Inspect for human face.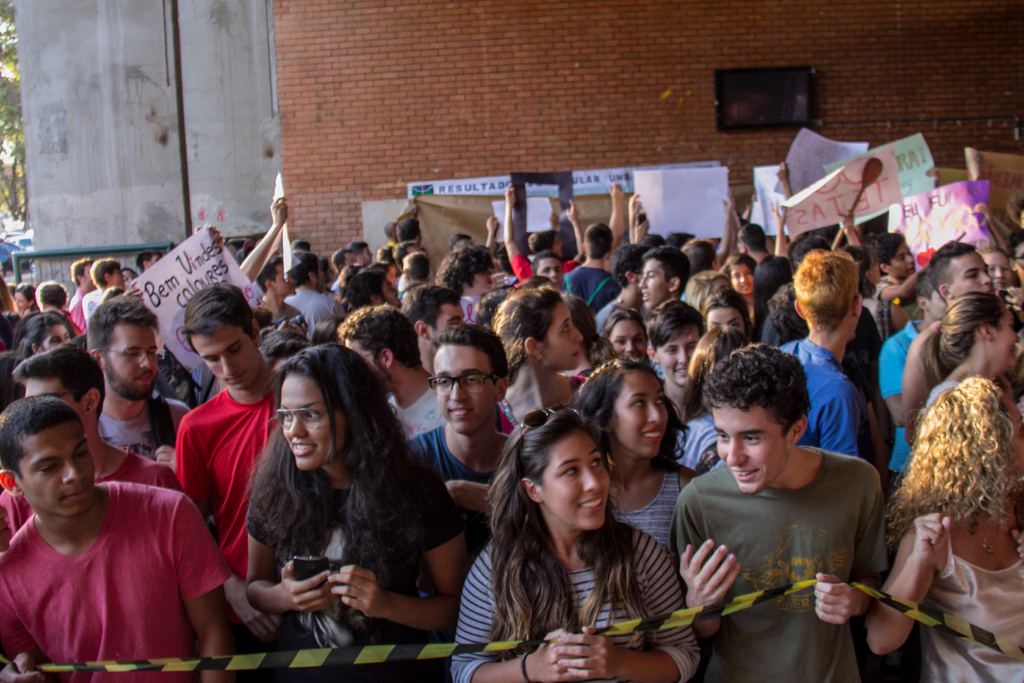
Inspection: BBox(430, 340, 493, 435).
